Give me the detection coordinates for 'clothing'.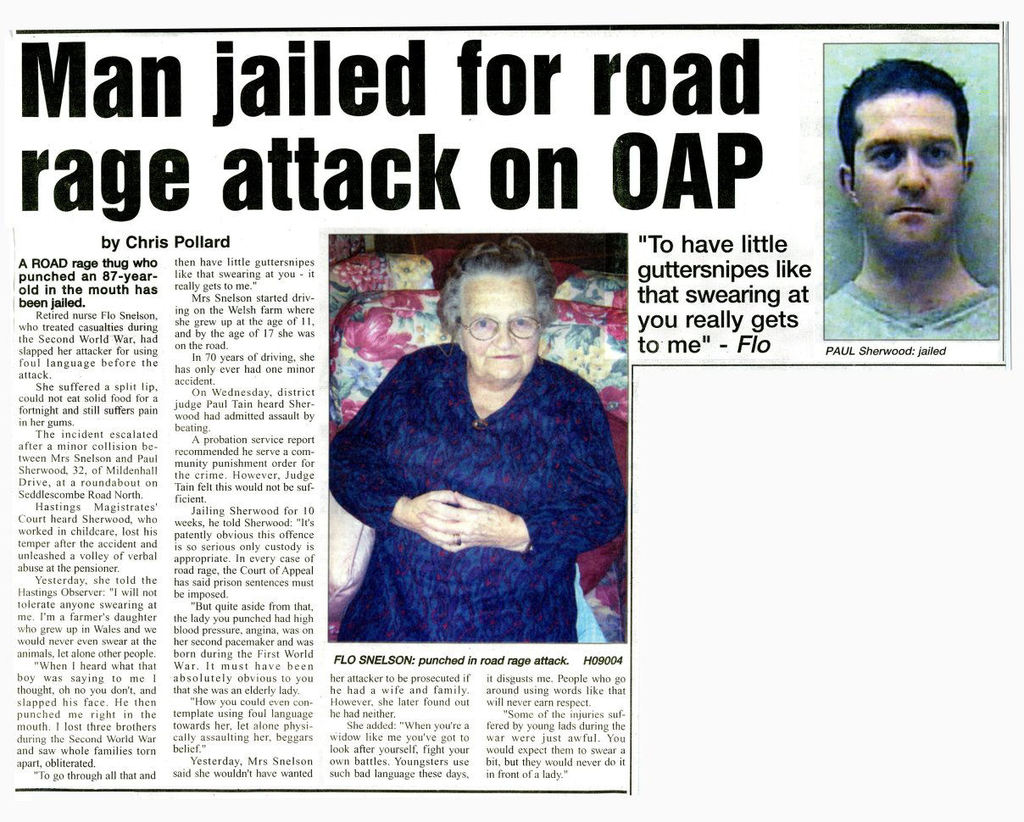
bbox=(824, 278, 1000, 336).
